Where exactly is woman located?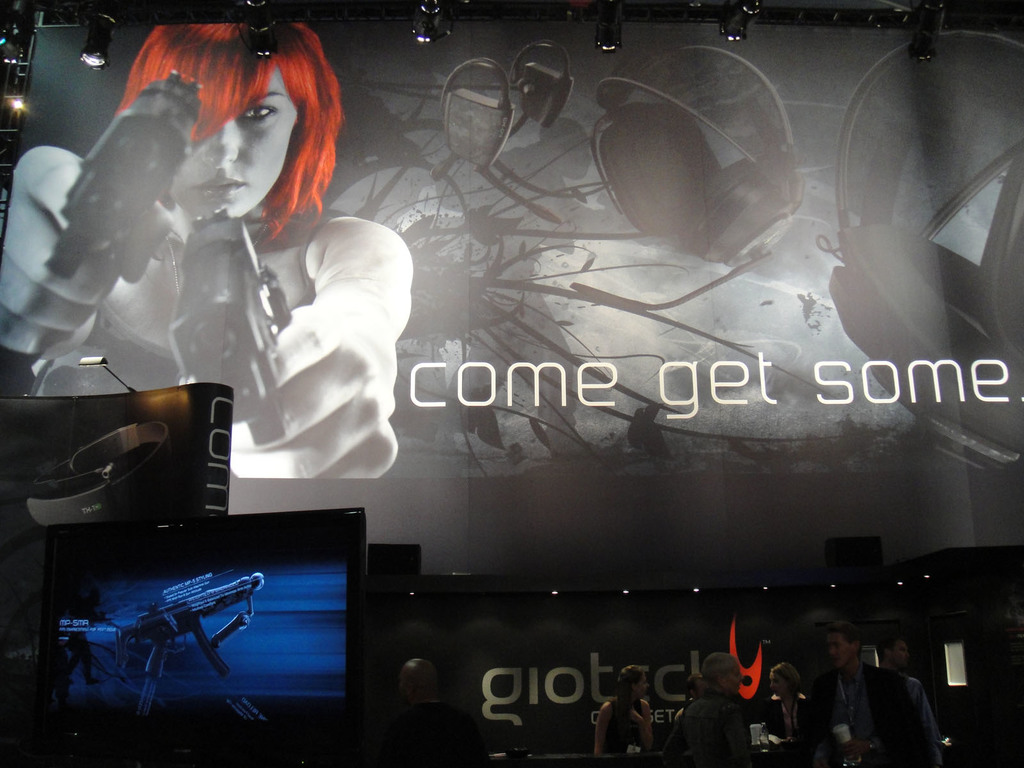
Its bounding box is region(758, 660, 816, 767).
